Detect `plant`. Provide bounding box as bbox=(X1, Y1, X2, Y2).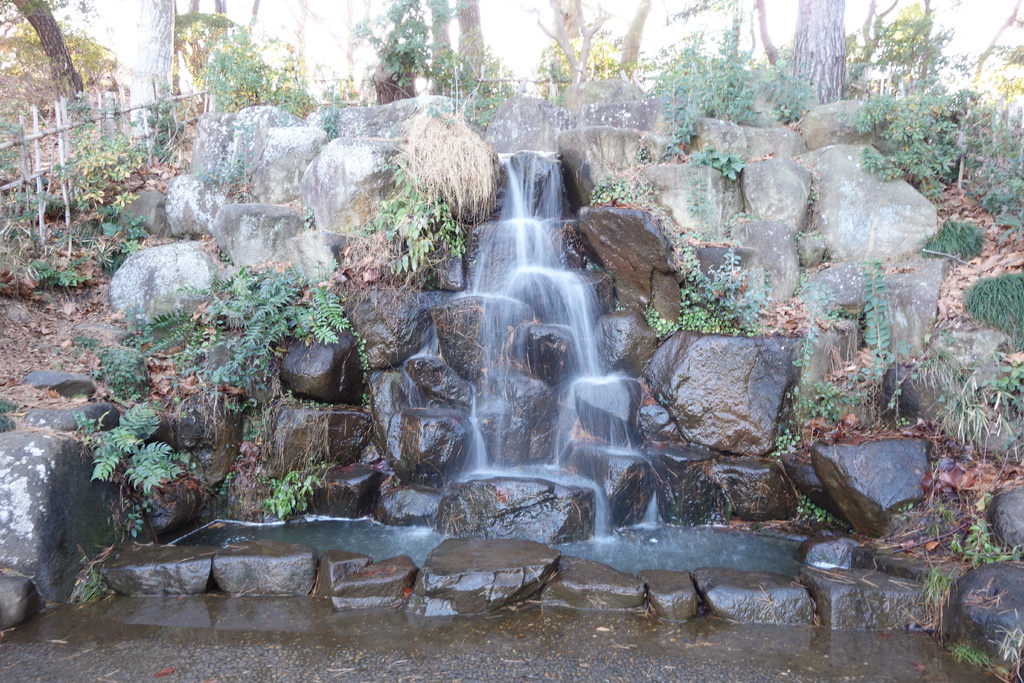
bbox=(800, 499, 847, 528).
